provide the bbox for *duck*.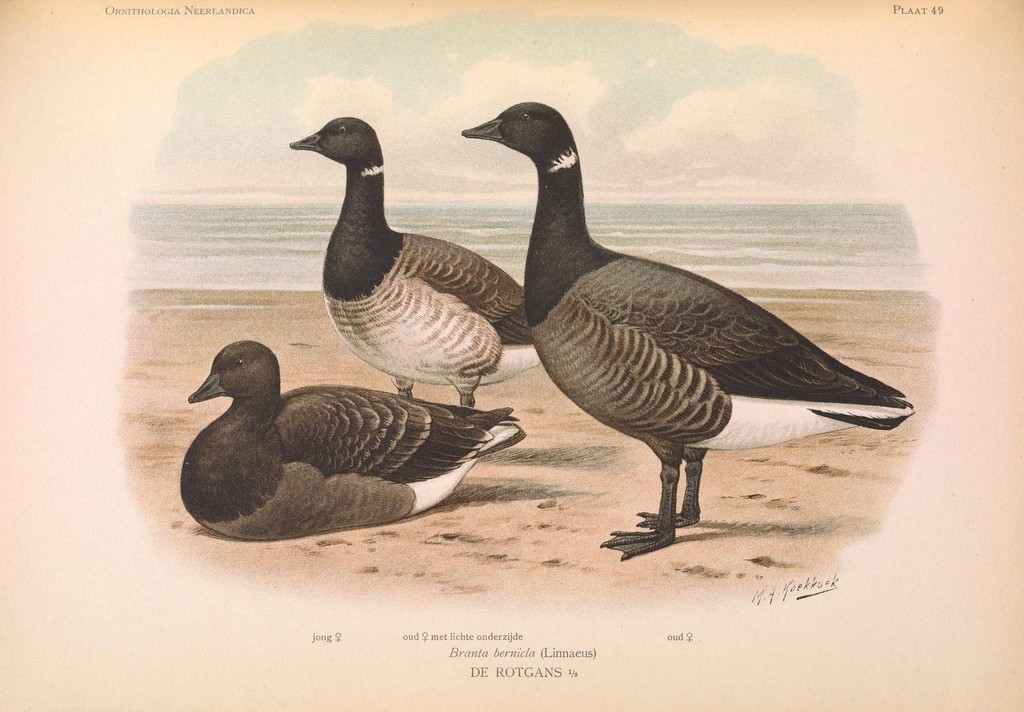
l=457, t=95, r=915, b=569.
